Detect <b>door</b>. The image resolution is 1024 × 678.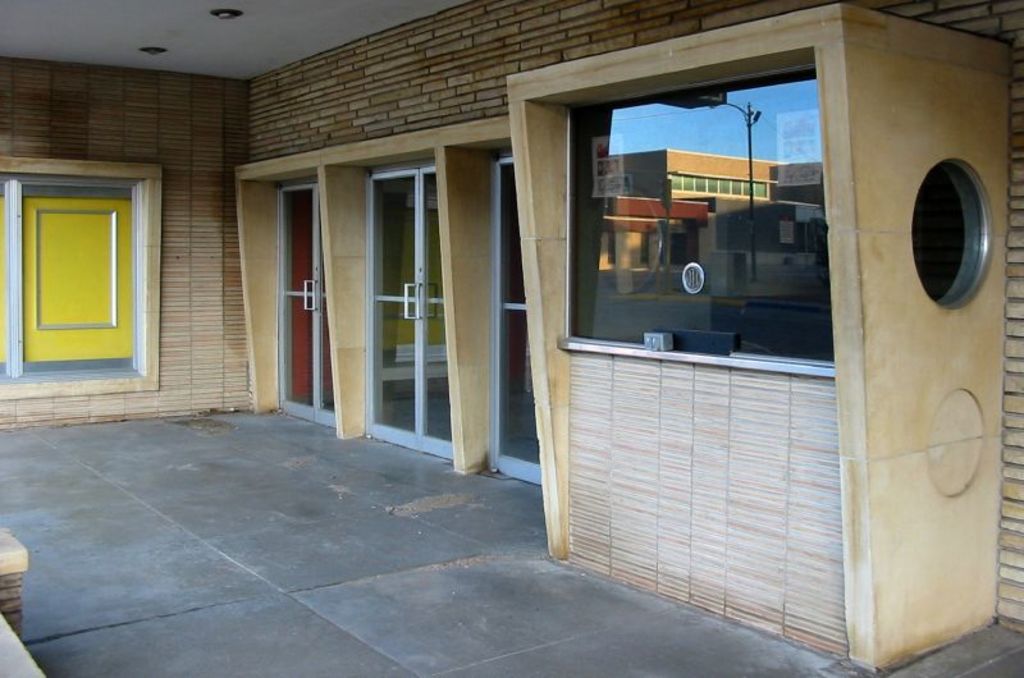
366:168:456:458.
